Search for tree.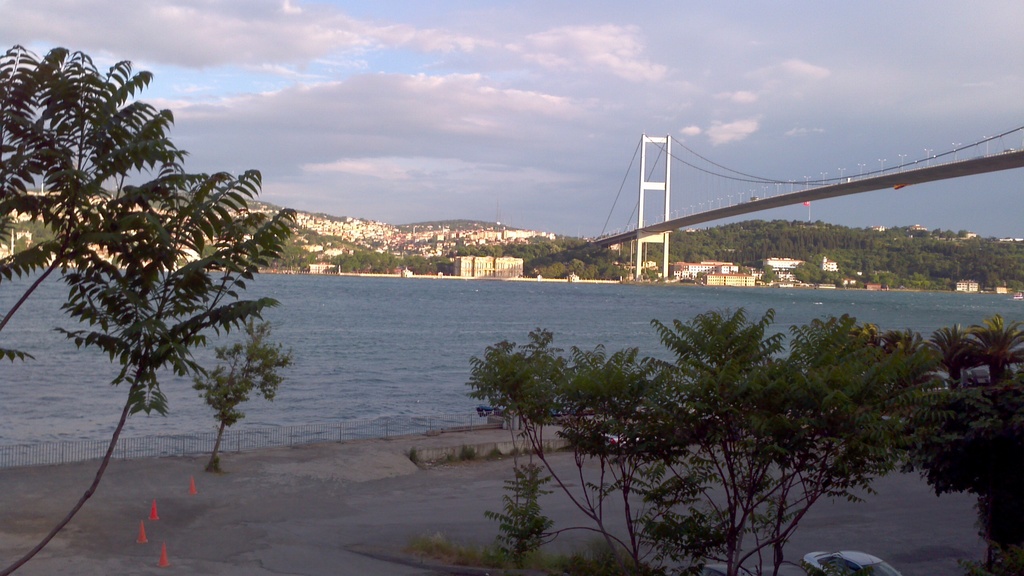
Found at box(0, 45, 295, 575).
